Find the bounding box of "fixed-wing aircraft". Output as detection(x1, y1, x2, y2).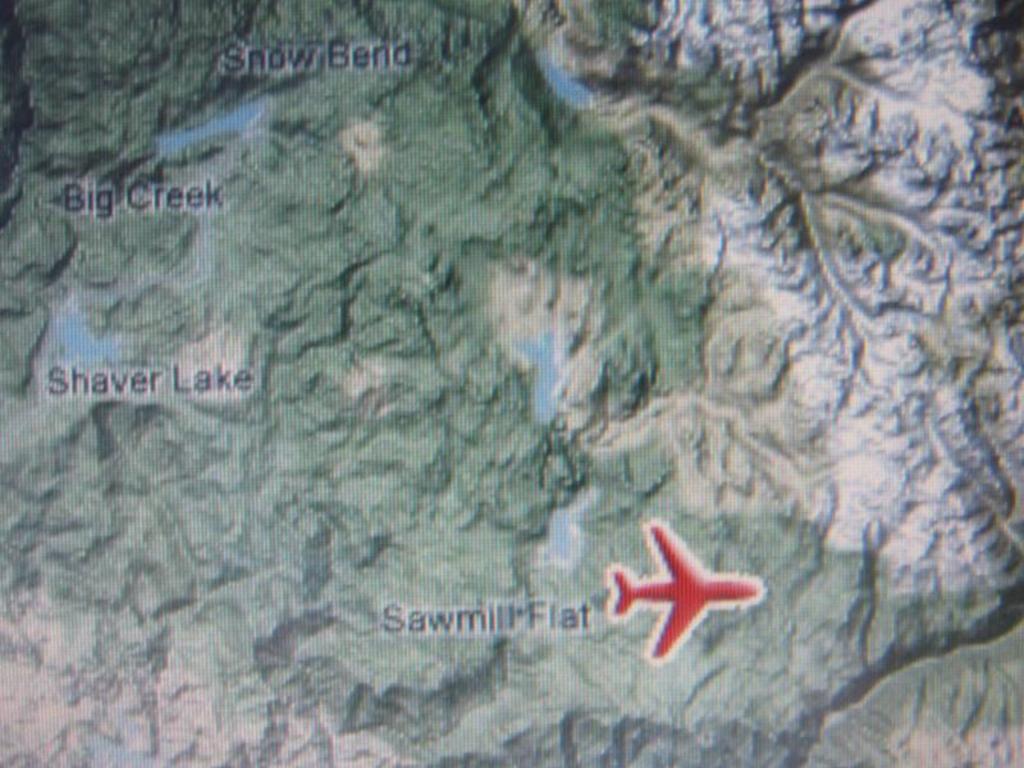
detection(600, 515, 767, 663).
